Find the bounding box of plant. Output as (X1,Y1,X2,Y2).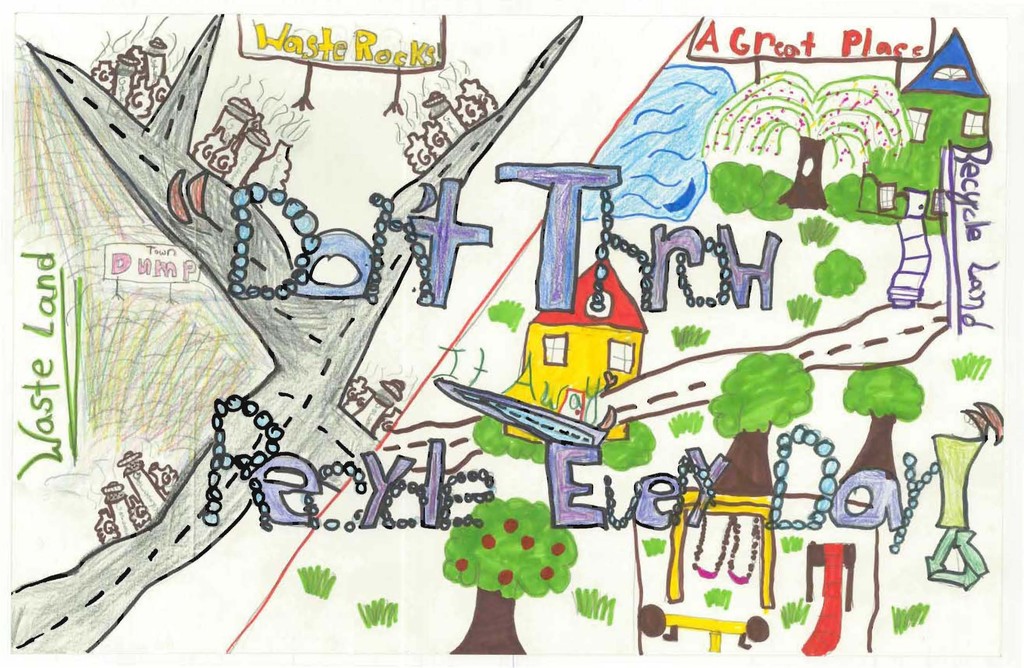
(483,286,516,331).
